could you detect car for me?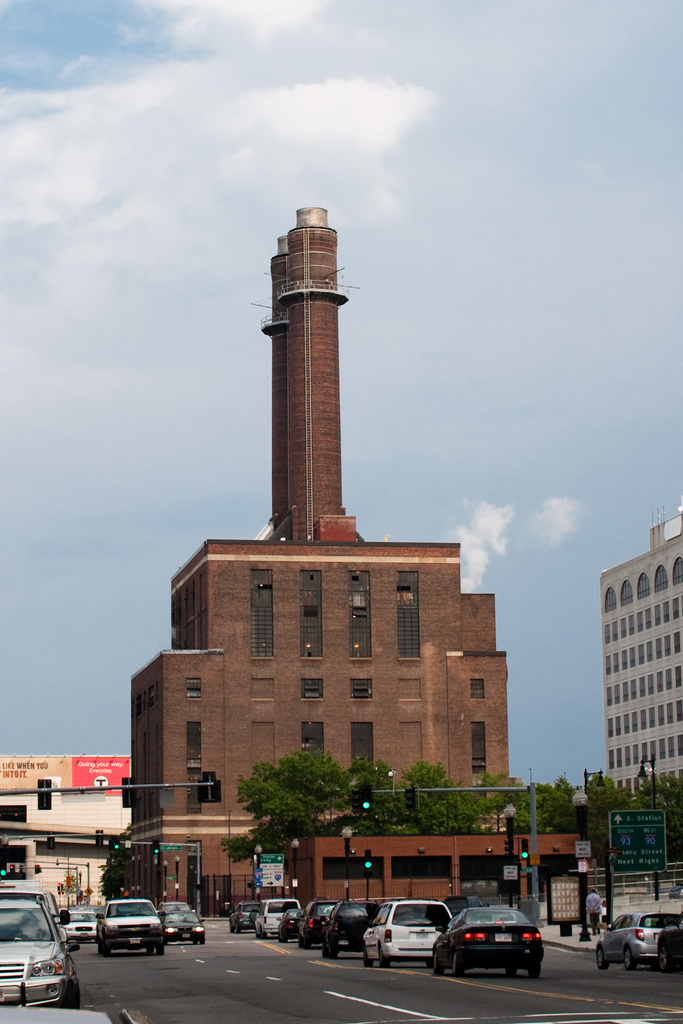
Detection result: <bbox>647, 915, 682, 977</bbox>.
